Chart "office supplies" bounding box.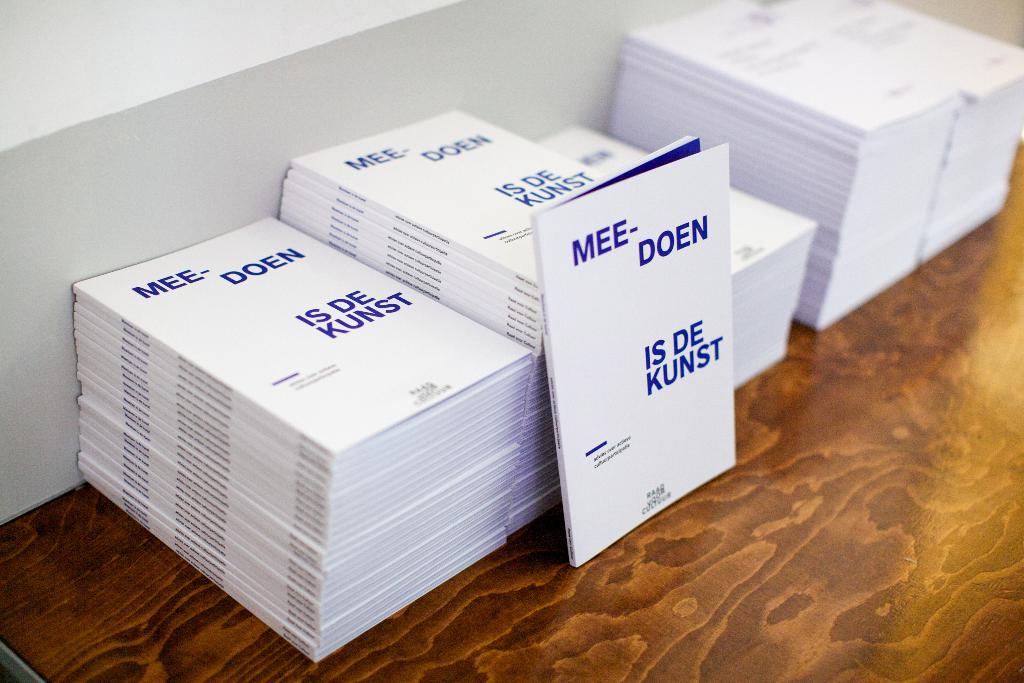
Charted: l=76, t=220, r=510, b=662.
